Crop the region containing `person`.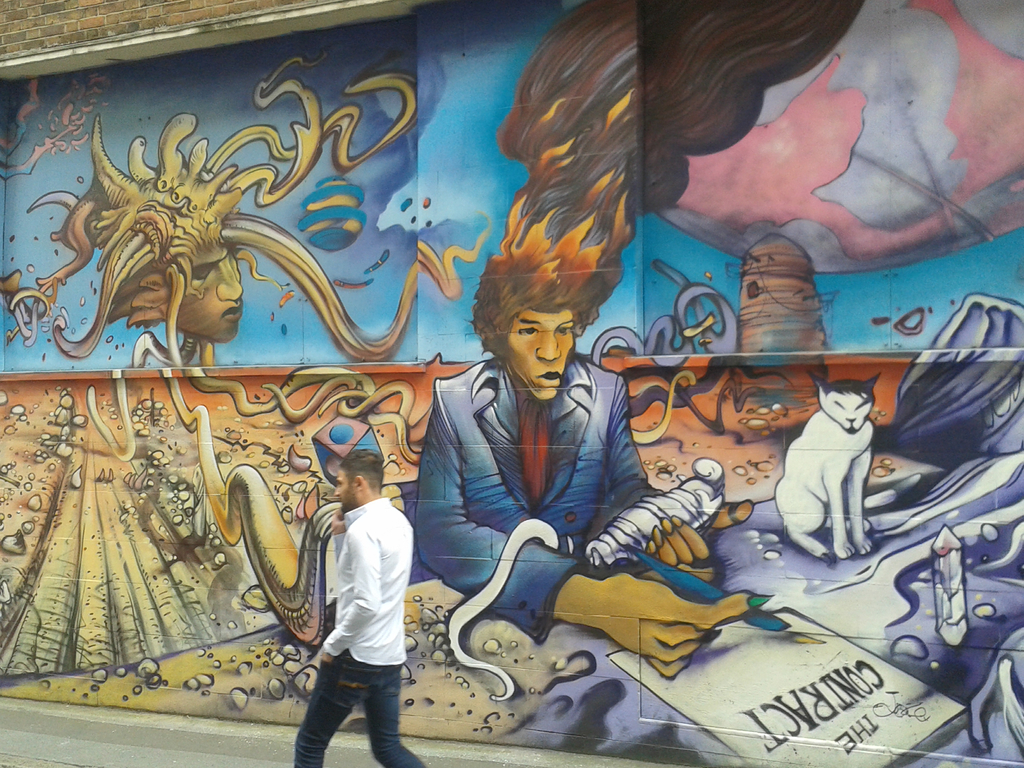
Crop region: region(294, 446, 425, 767).
